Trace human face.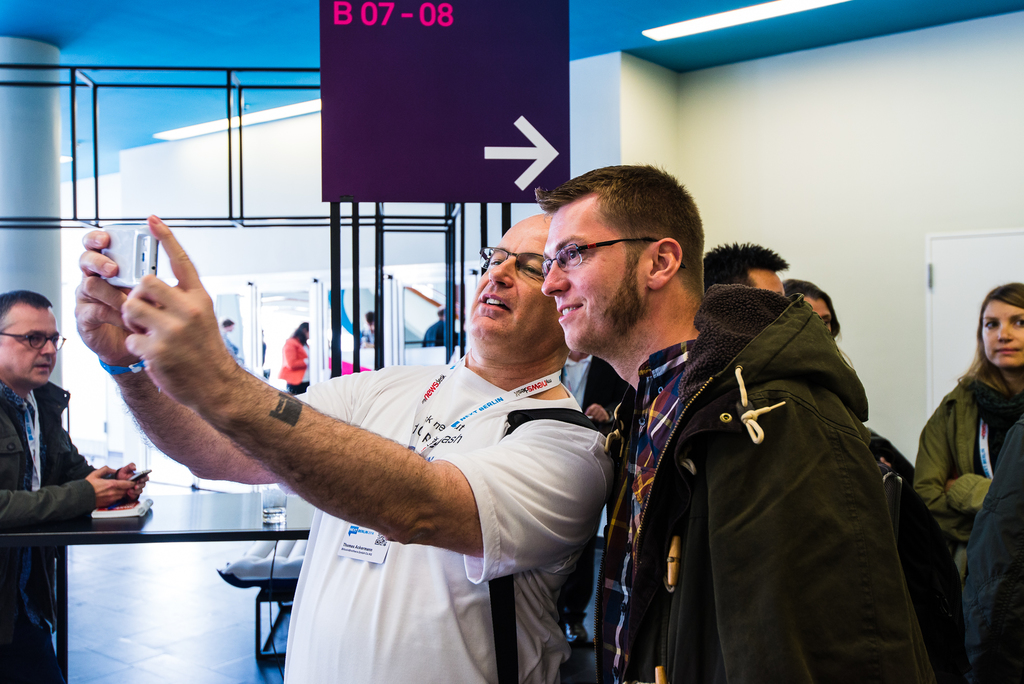
Traced to rect(983, 297, 1023, 366).
